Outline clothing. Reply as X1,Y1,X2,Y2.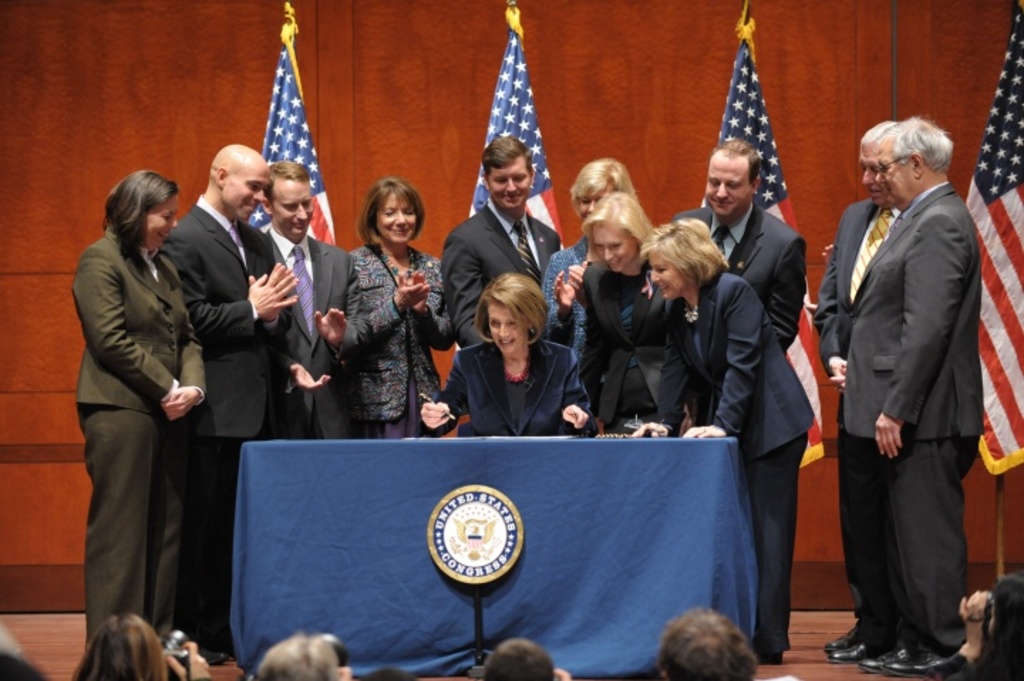
70,163,215,680.
